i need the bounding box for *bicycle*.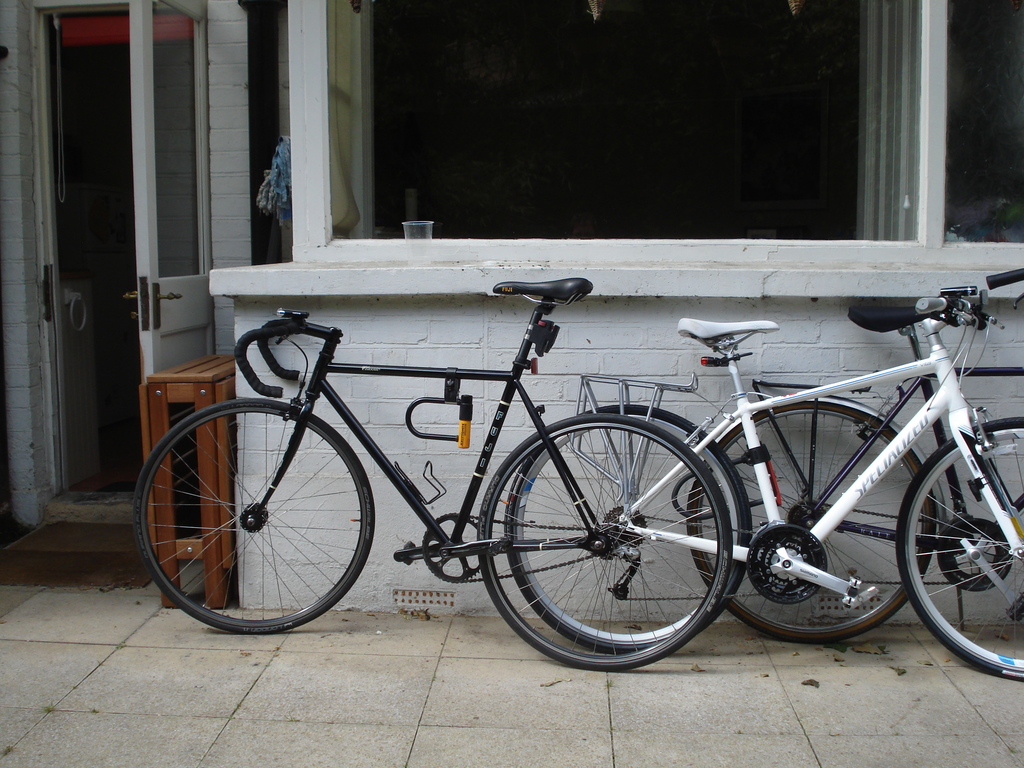
Here it is: (684, 263, 1023, 643).
